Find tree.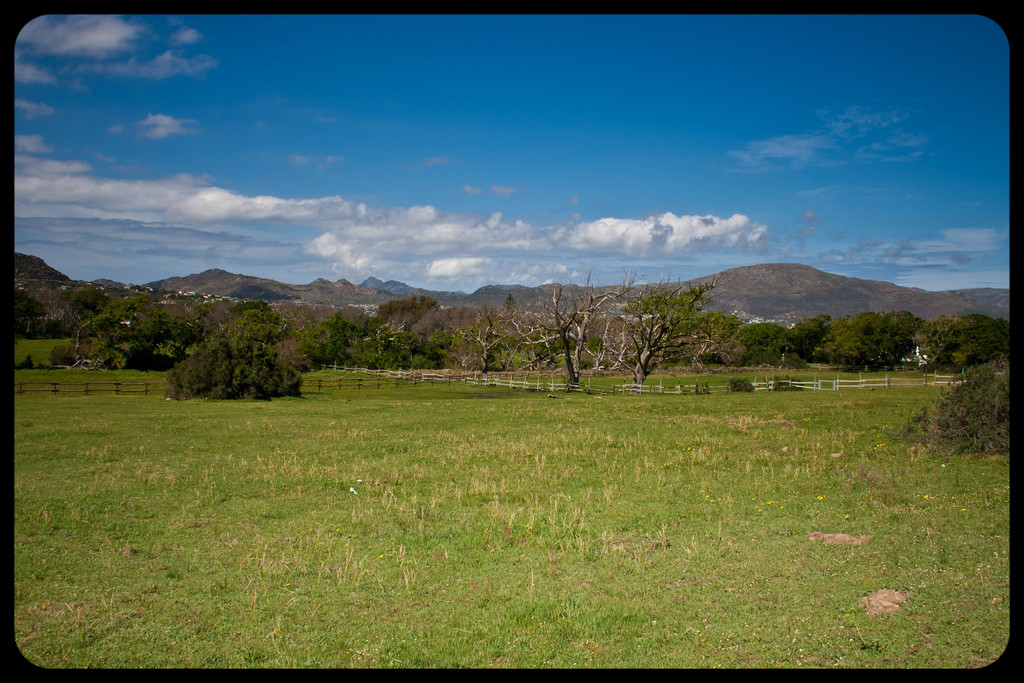
{"left": 728, "top": 319, "right": 799, "bottom": 361}.
